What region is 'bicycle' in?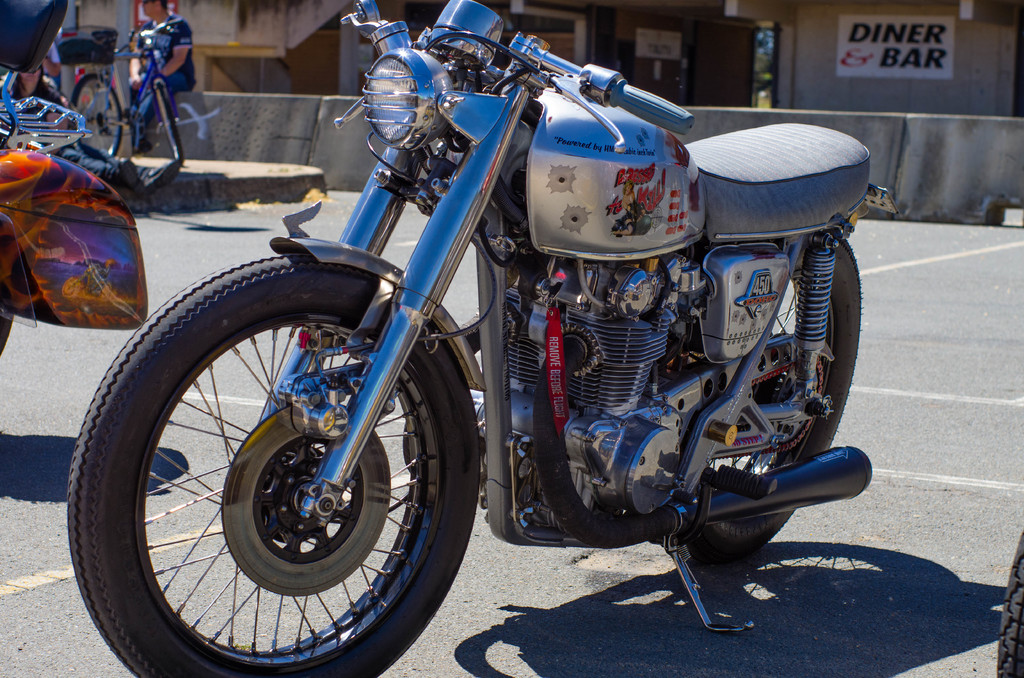
crop(81, 13, 202, 178).
